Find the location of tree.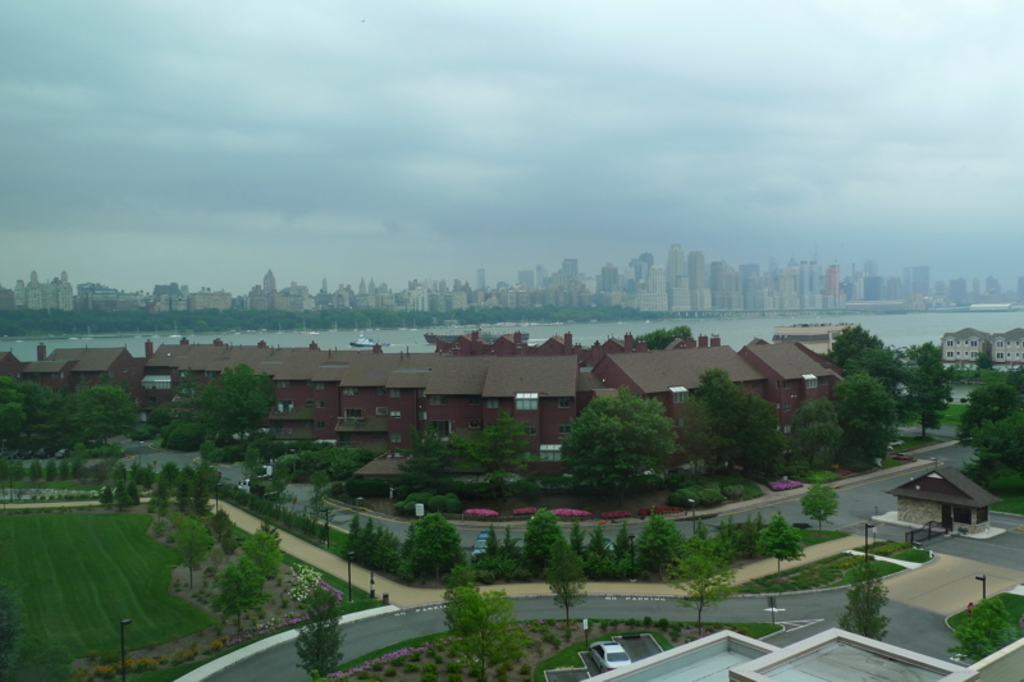
Location: l=539, t=537, r=602, b=635.
